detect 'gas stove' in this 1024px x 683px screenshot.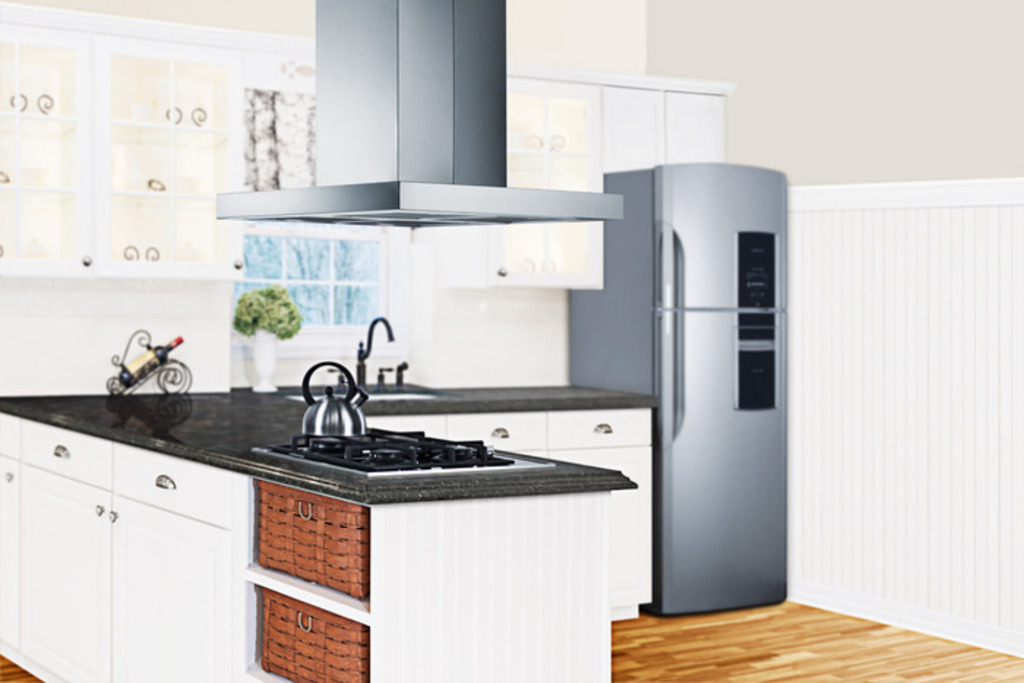
Detection: 252/429/557/475.
